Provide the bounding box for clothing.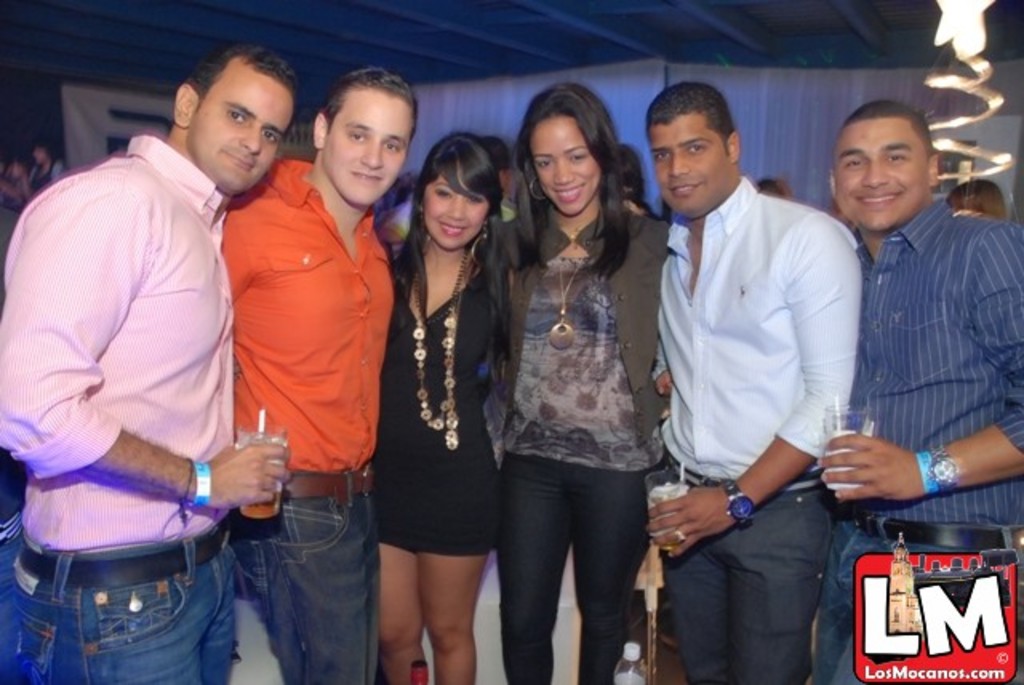
662/464/826/679.
